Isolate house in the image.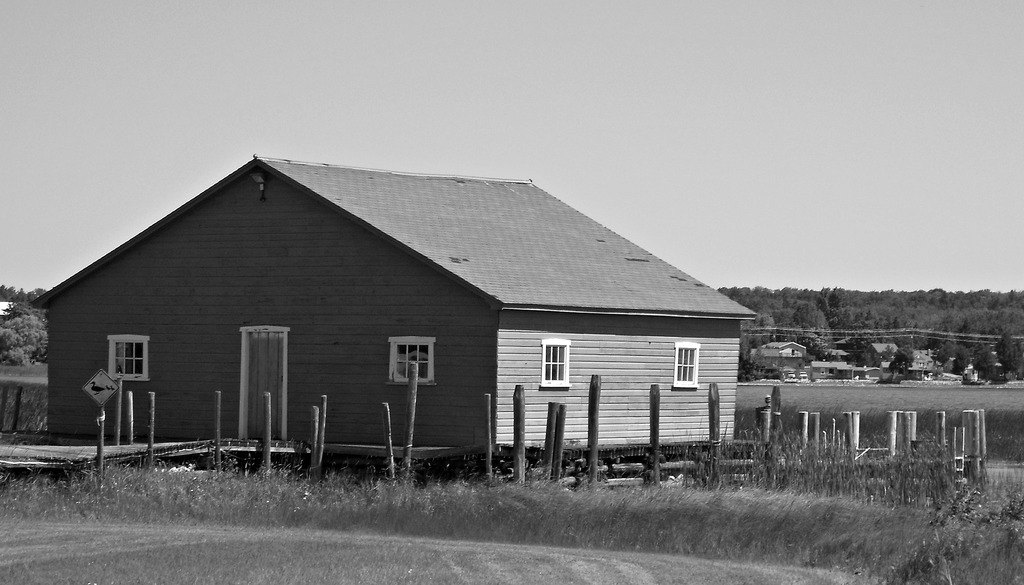
Isolated region: x1=73 y1=146 x2=739 y2=504.
